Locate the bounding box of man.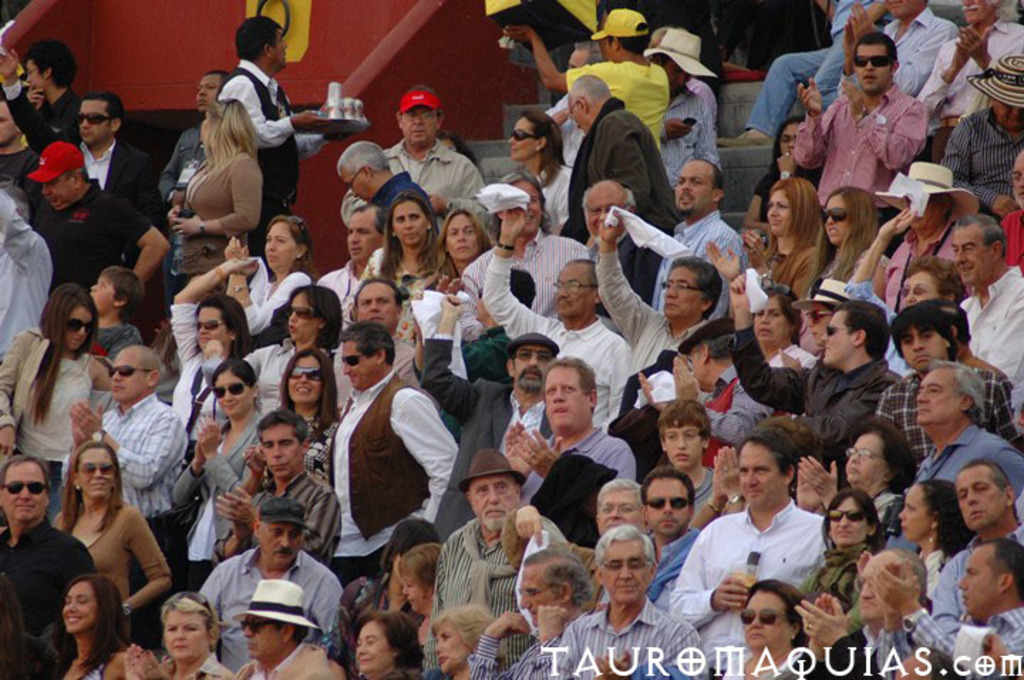
Bounding box: [x1=592, y1=465, x2=701, y2=615].
